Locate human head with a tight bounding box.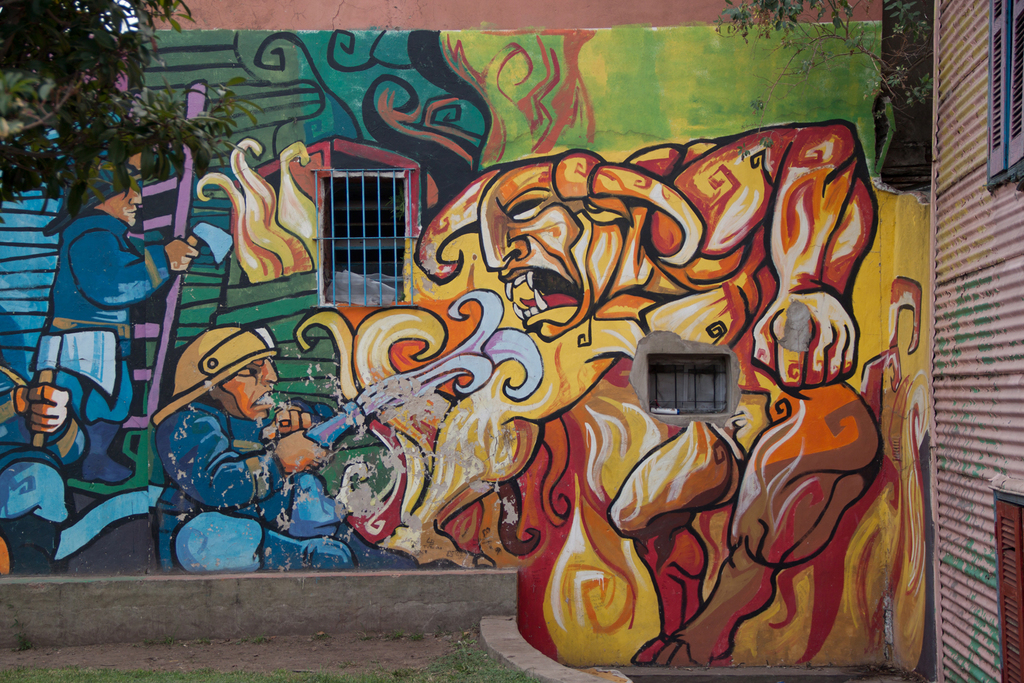
325:450:406:543.
